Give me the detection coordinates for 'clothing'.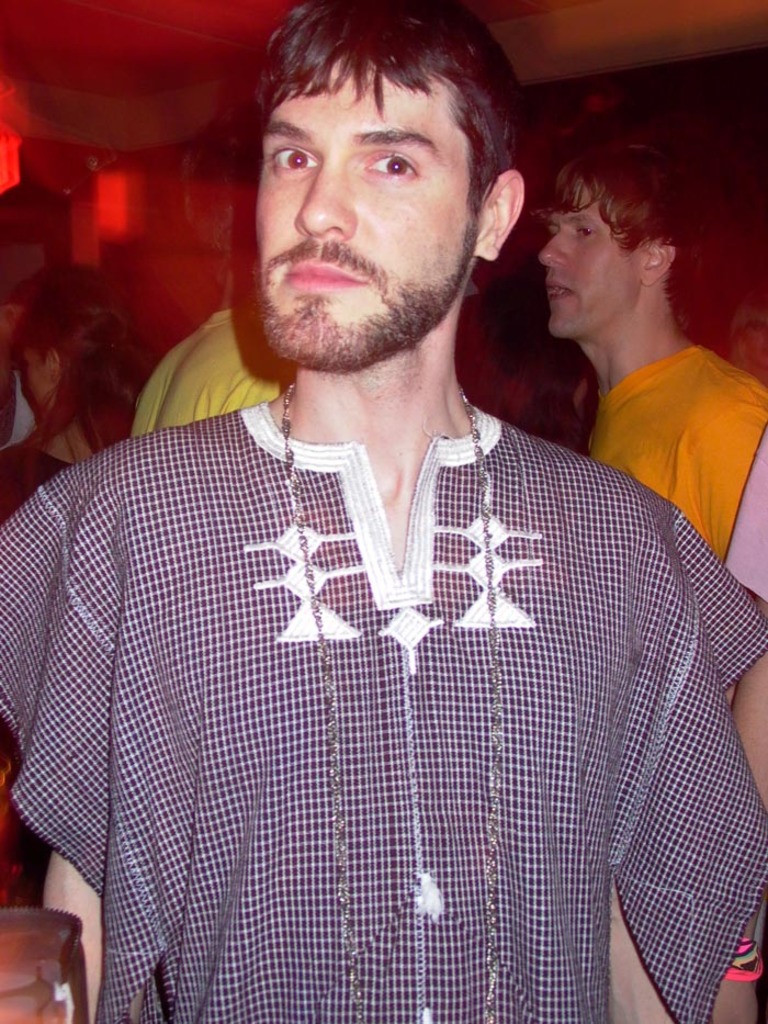
0:445:76:528.
